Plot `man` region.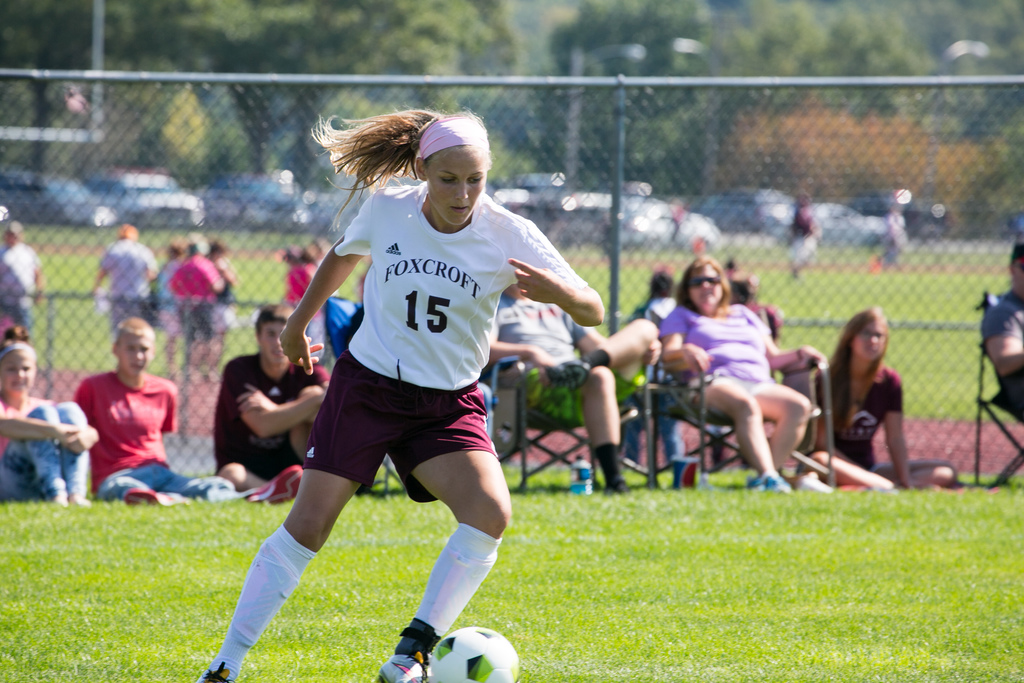
Plotted at <box>70,314,232,507</box>.
